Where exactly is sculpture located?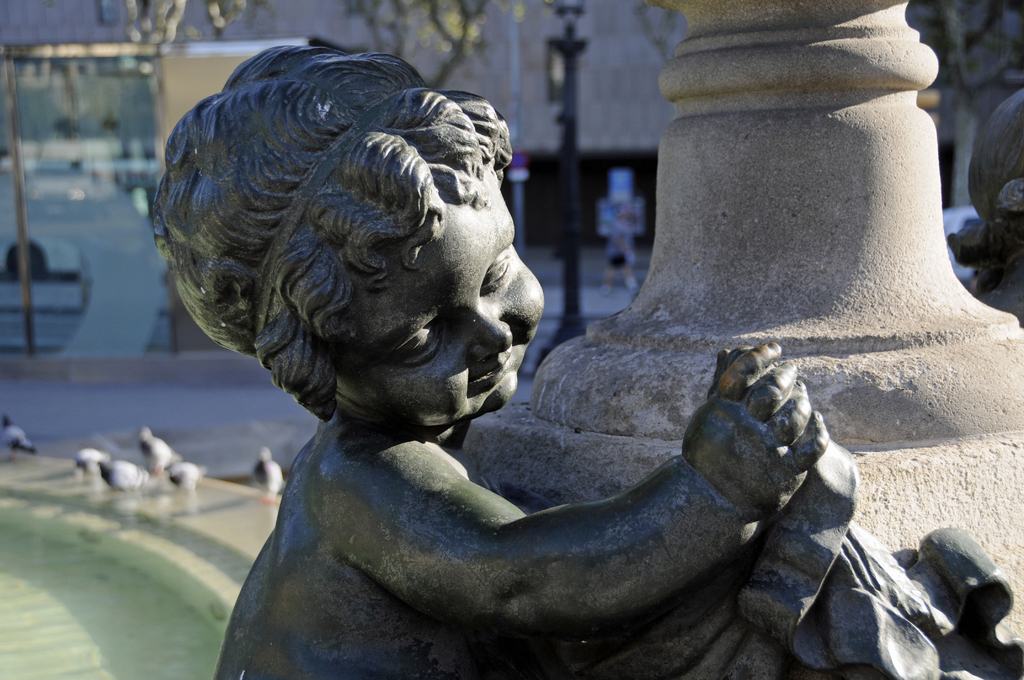
Its bounding box is x1=173 y1=34 x2=886 y2=679.
